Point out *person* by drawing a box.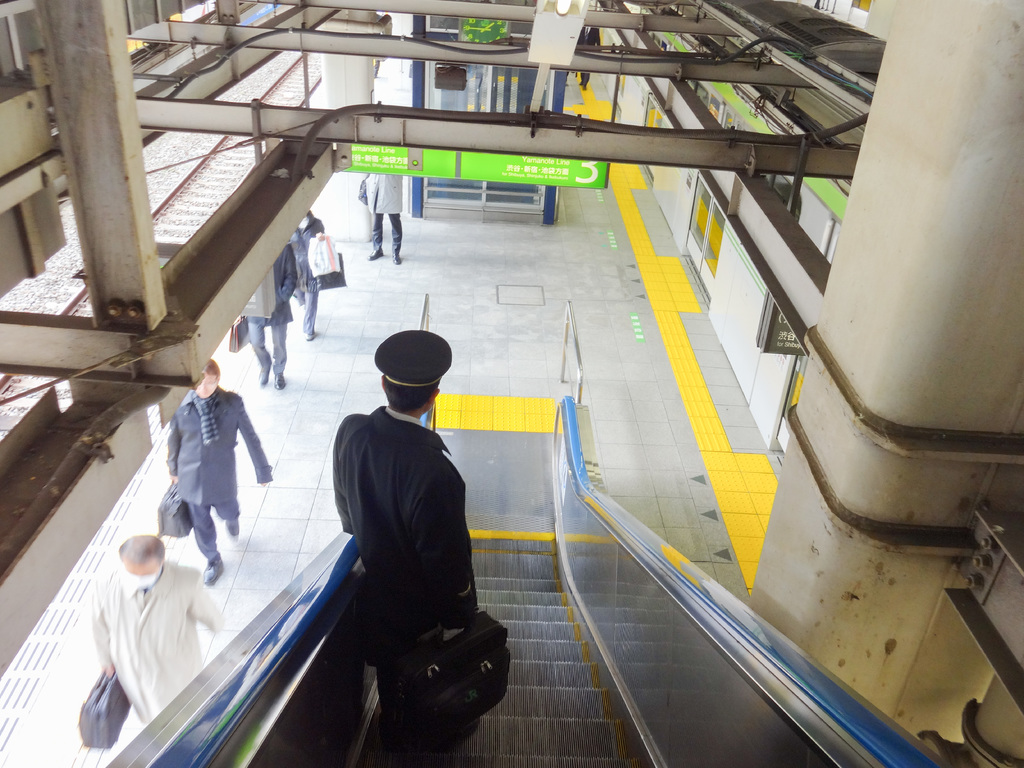
region(362, 172, 404, 265).
